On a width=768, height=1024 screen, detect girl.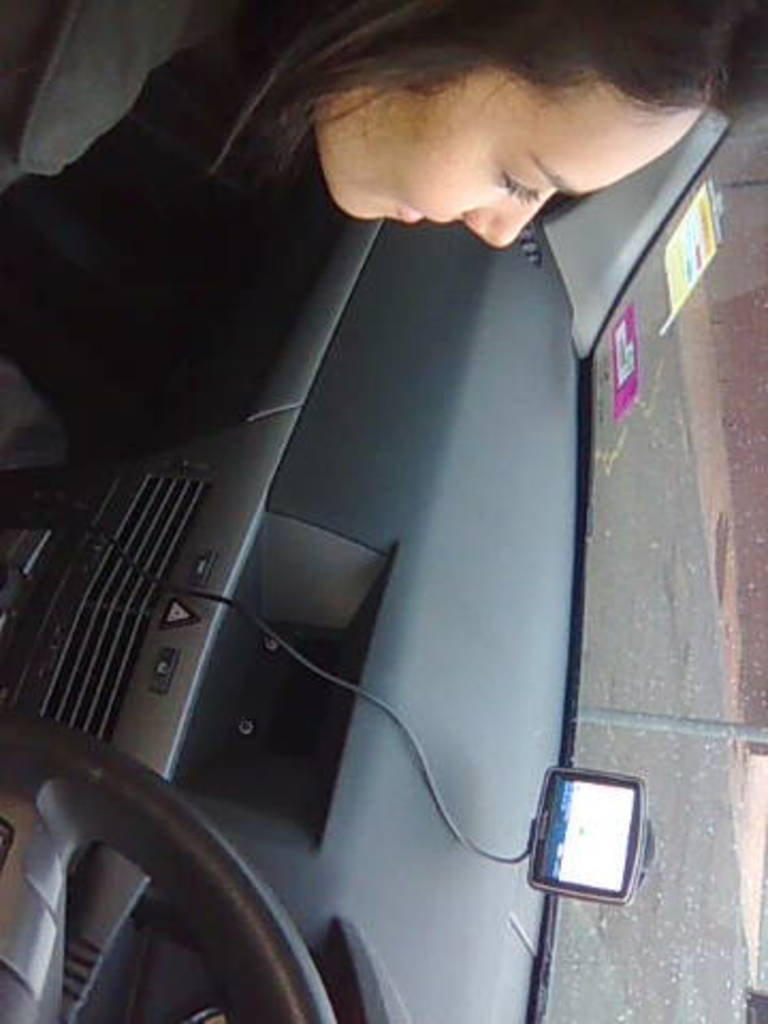
(0, 0, 766, 250).
